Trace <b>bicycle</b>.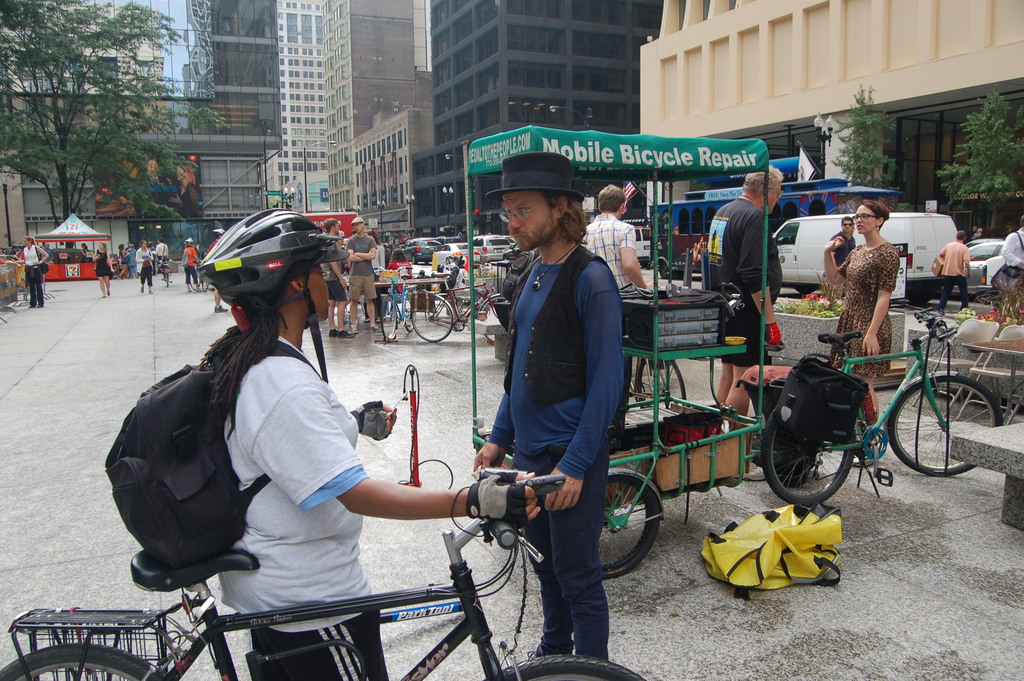
Traced to [left=371, top=264, right=416, bottom=343].
